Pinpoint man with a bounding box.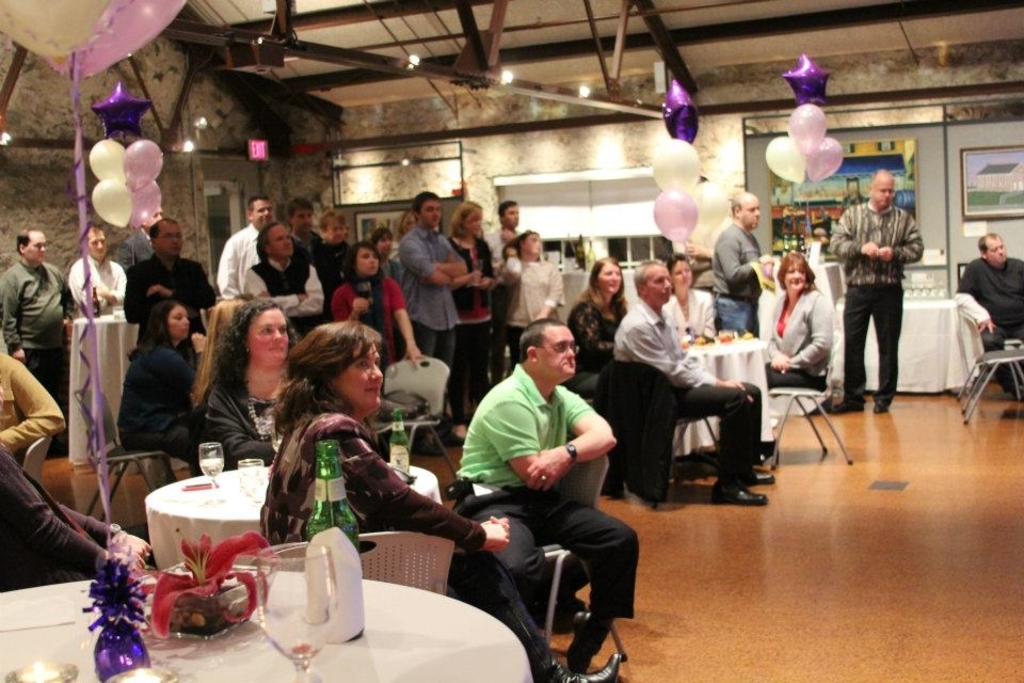
<box>834,172,922,413</box>.
